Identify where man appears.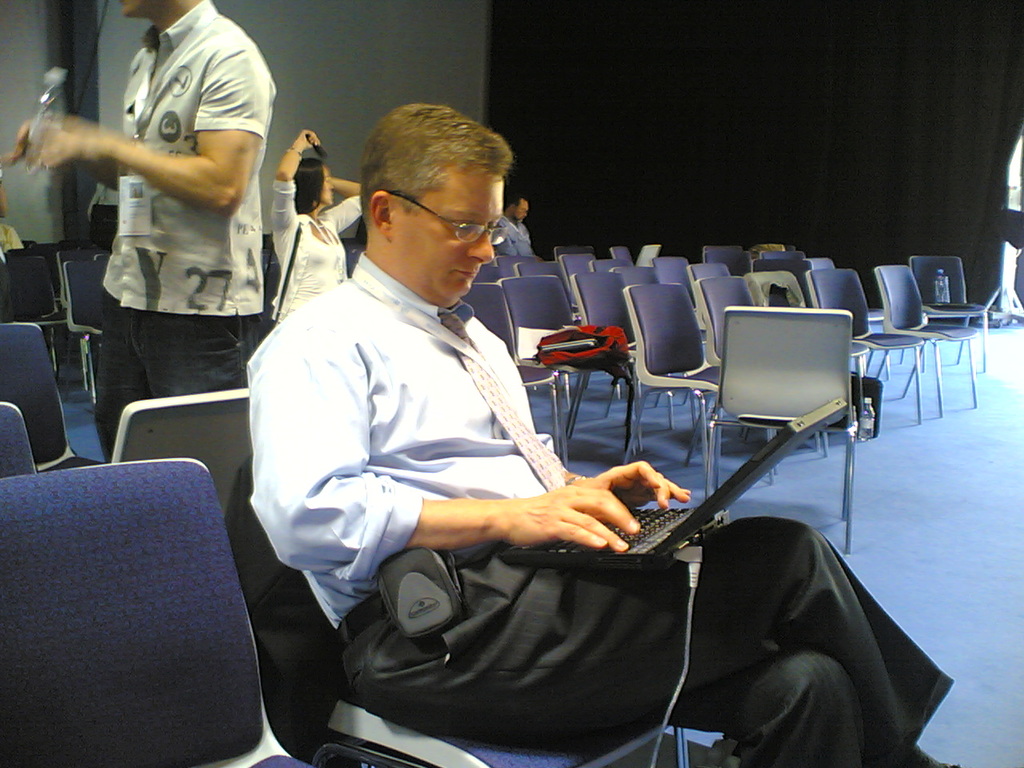
Appears at left=9, top=0, right=278, bottom=466.
